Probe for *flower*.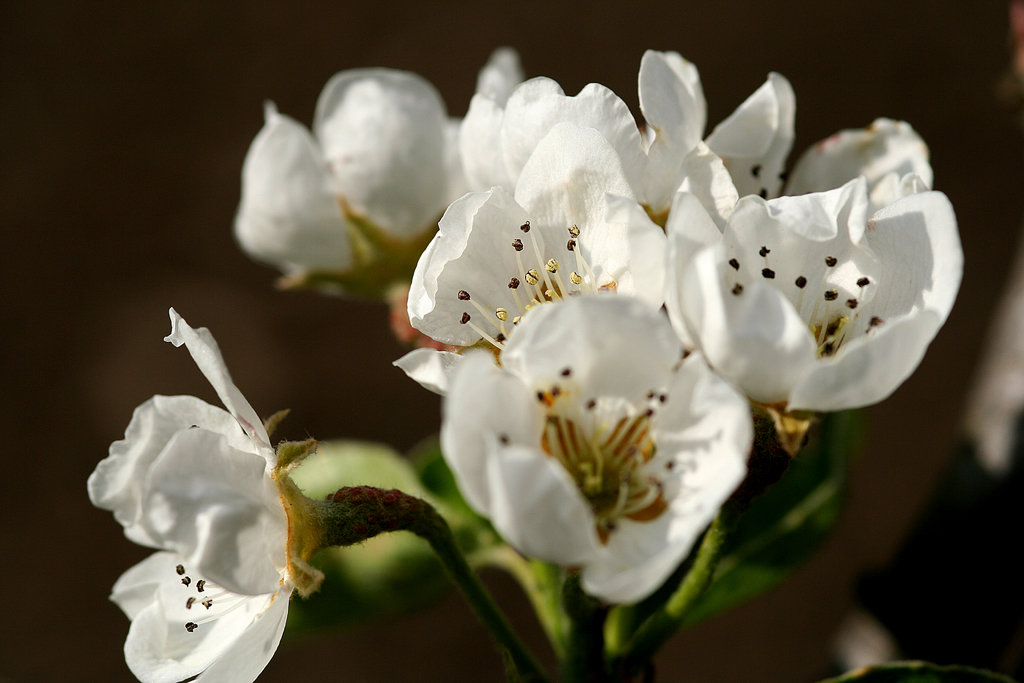
Probe result: crop(665, 122, 966, 456).
